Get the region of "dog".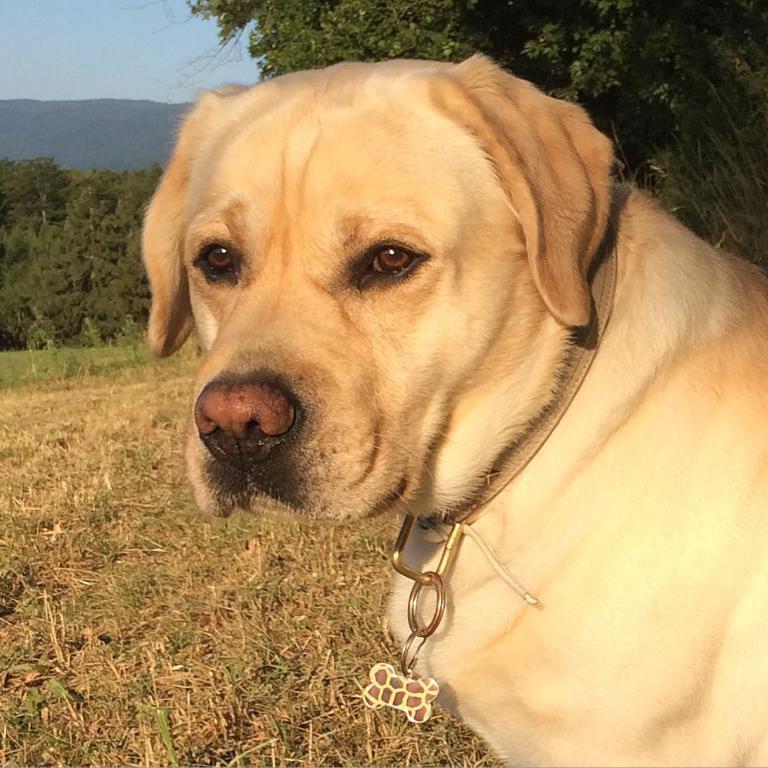
bbox=[137, 53, 767, 767].
